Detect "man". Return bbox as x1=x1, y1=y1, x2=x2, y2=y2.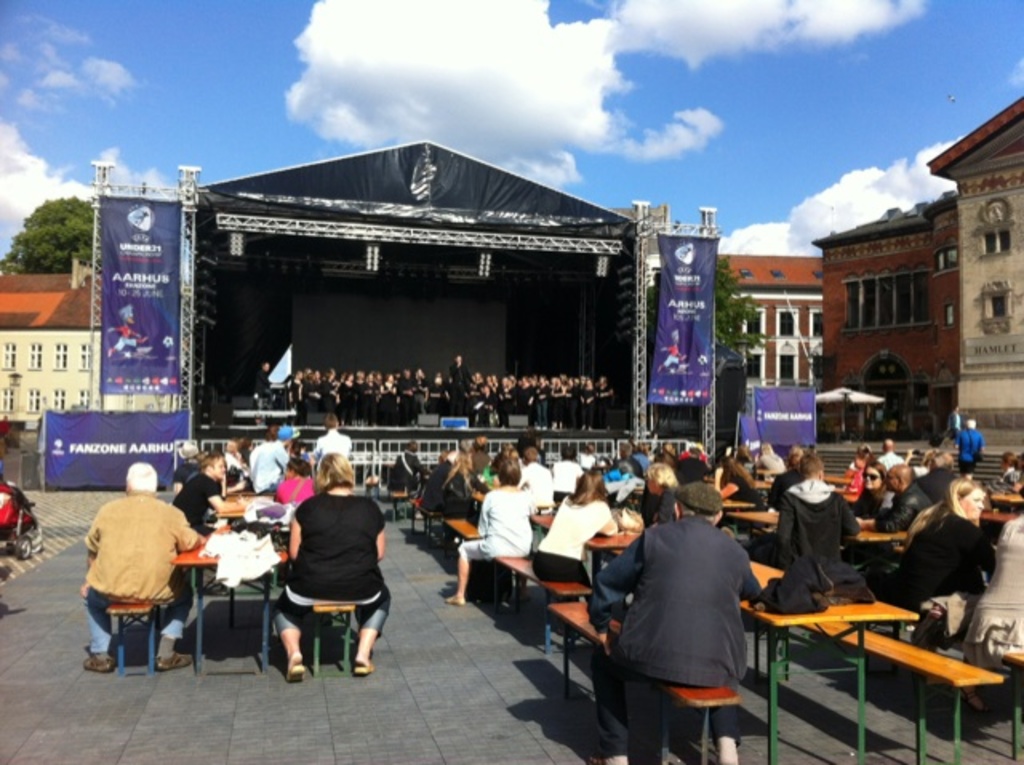
x1=858, y1=467, x2=928, y2=530.
